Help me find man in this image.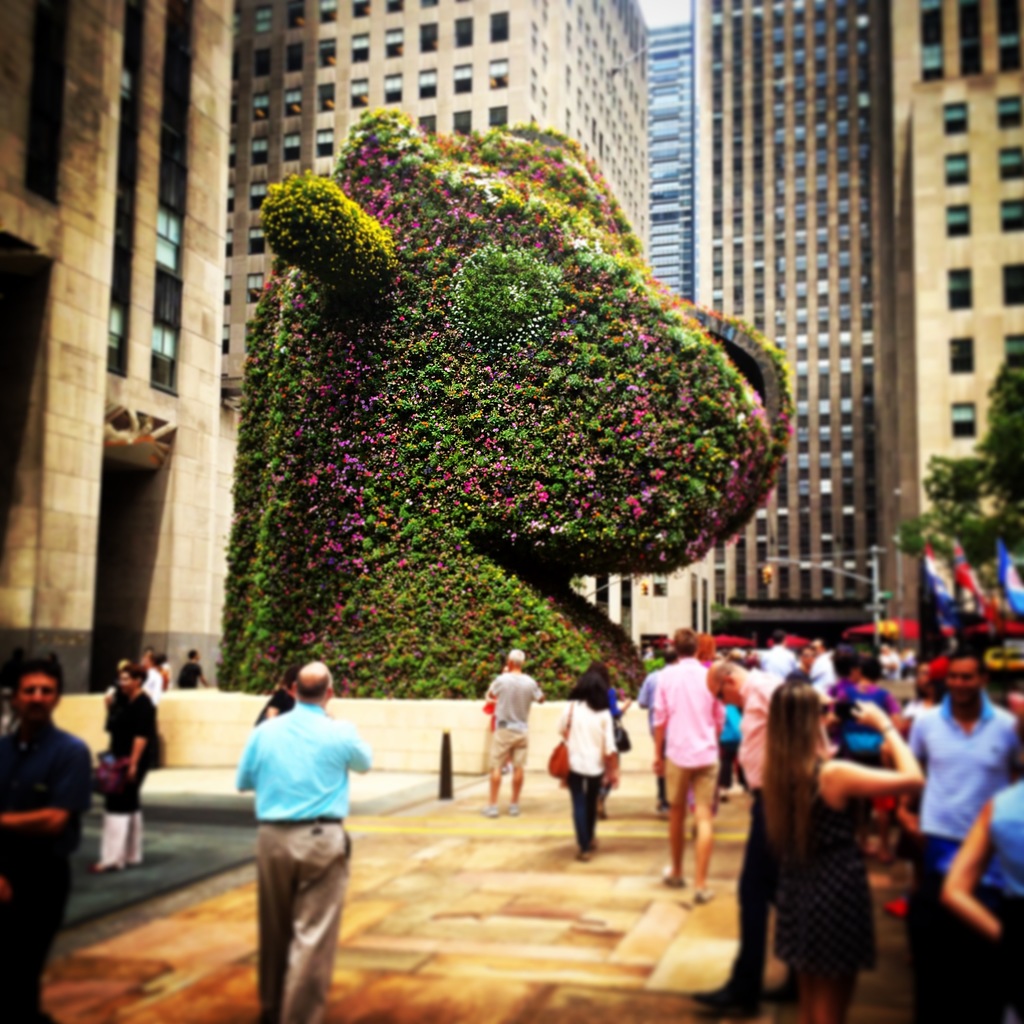
Found it: region(896, 641, 1012, 1022).
